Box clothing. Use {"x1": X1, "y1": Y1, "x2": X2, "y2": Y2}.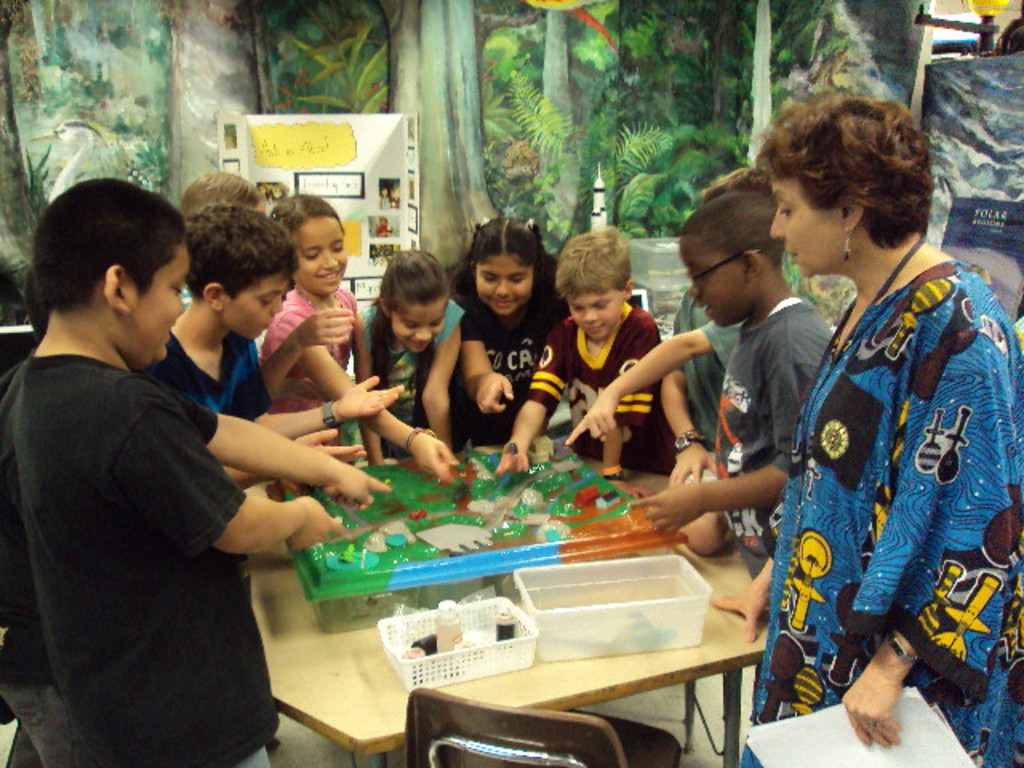
{"x1": 0, "y1": 347, "x2": 280, "y2": 766}.
